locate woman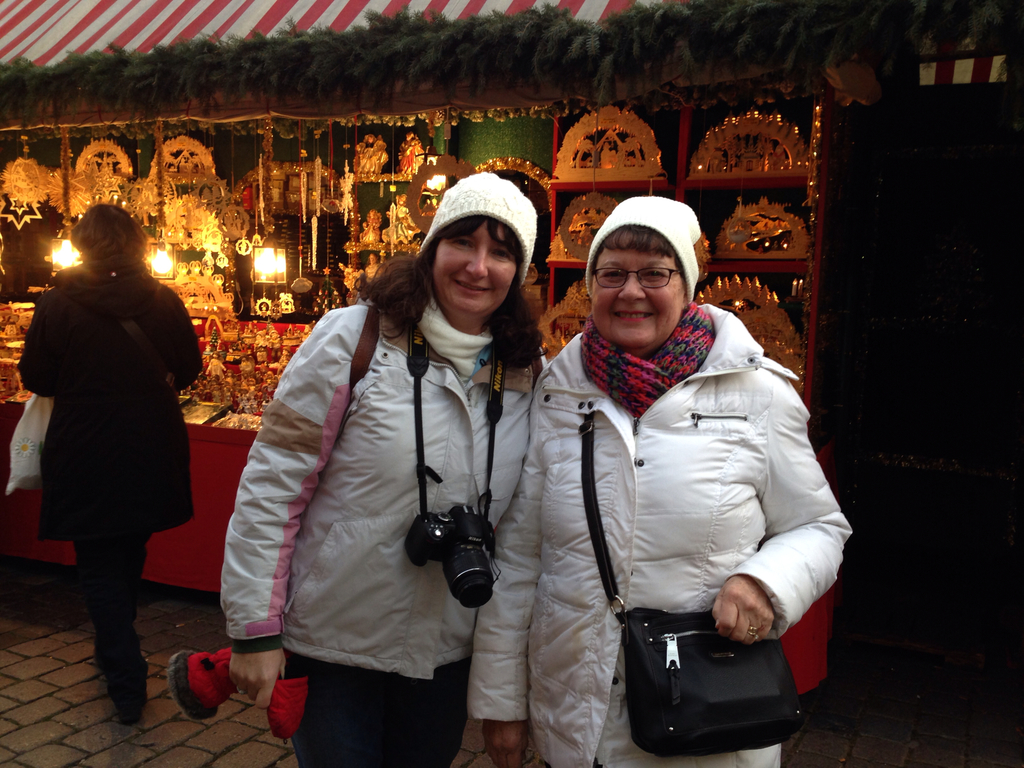
left=467, top=194, right=857, bottom=767
